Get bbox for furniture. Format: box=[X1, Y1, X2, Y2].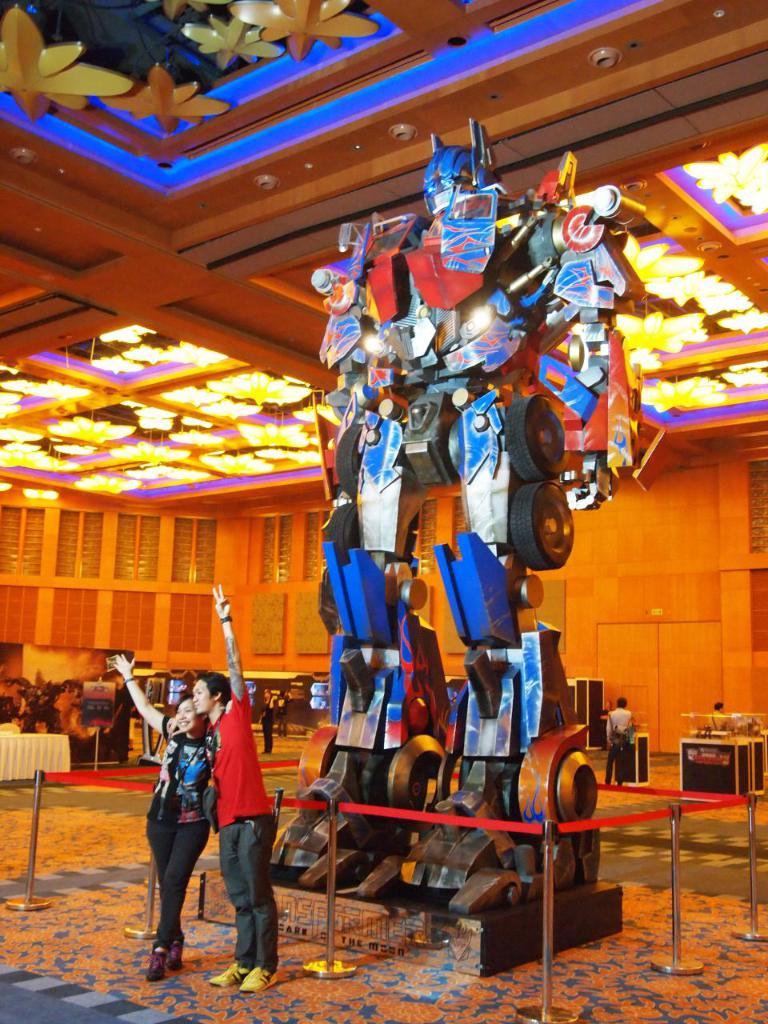
box=[683, 718, 758, 805].
